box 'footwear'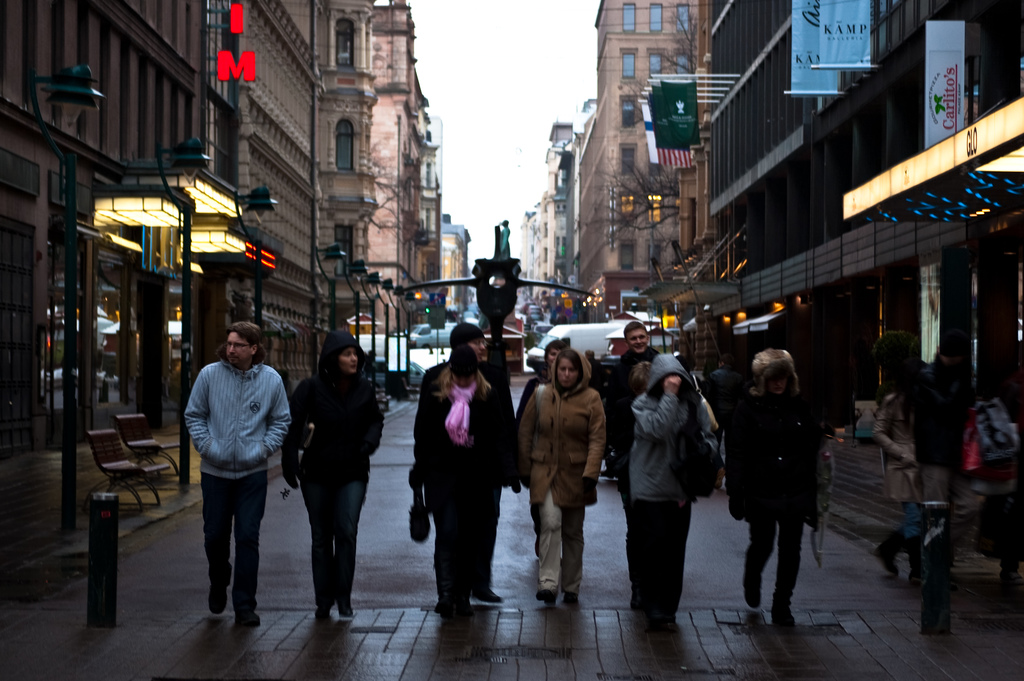
BBox(431, 599, 456, 617)
